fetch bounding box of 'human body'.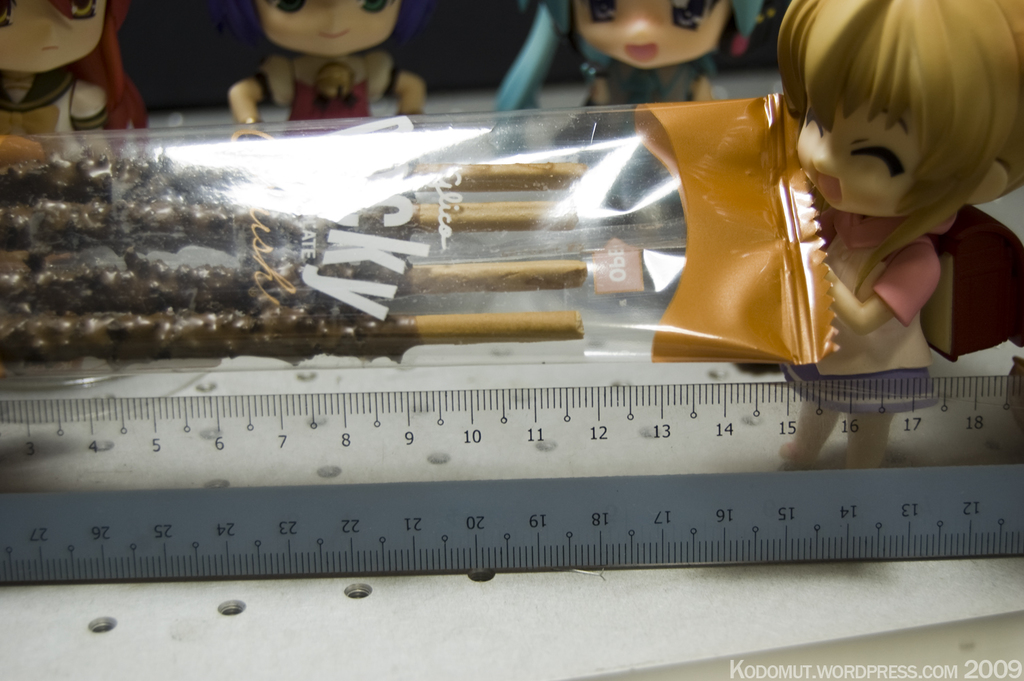
Bbox: 778,0,1023,471.
